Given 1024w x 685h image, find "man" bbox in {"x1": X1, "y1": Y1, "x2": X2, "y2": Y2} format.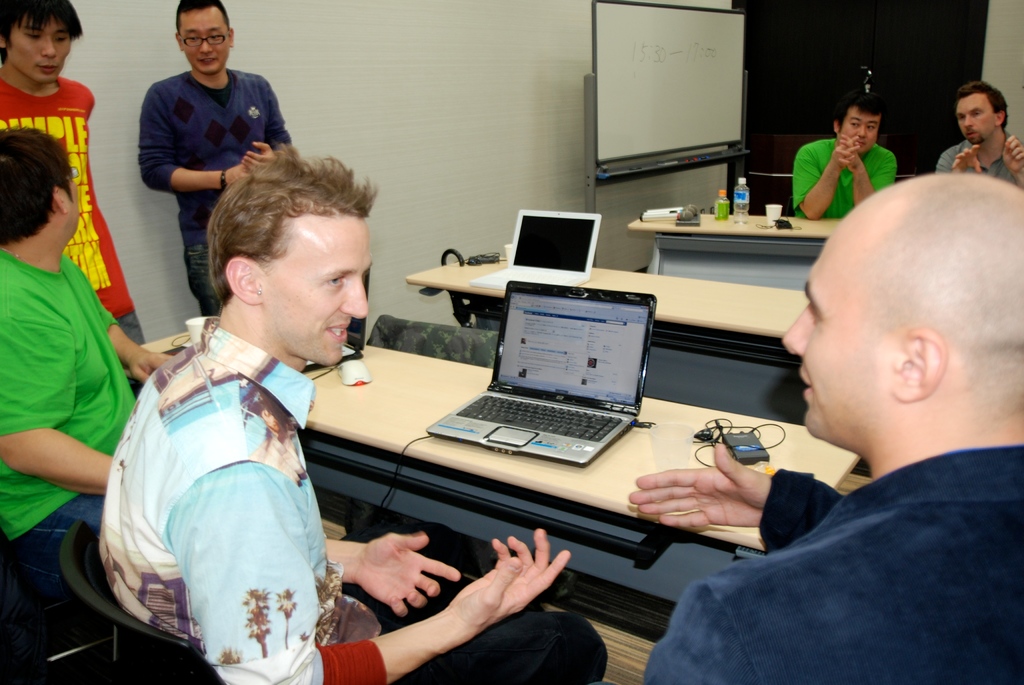
{"x1": 0, "y1": 0, "x2": 146, "y2": 398}.
